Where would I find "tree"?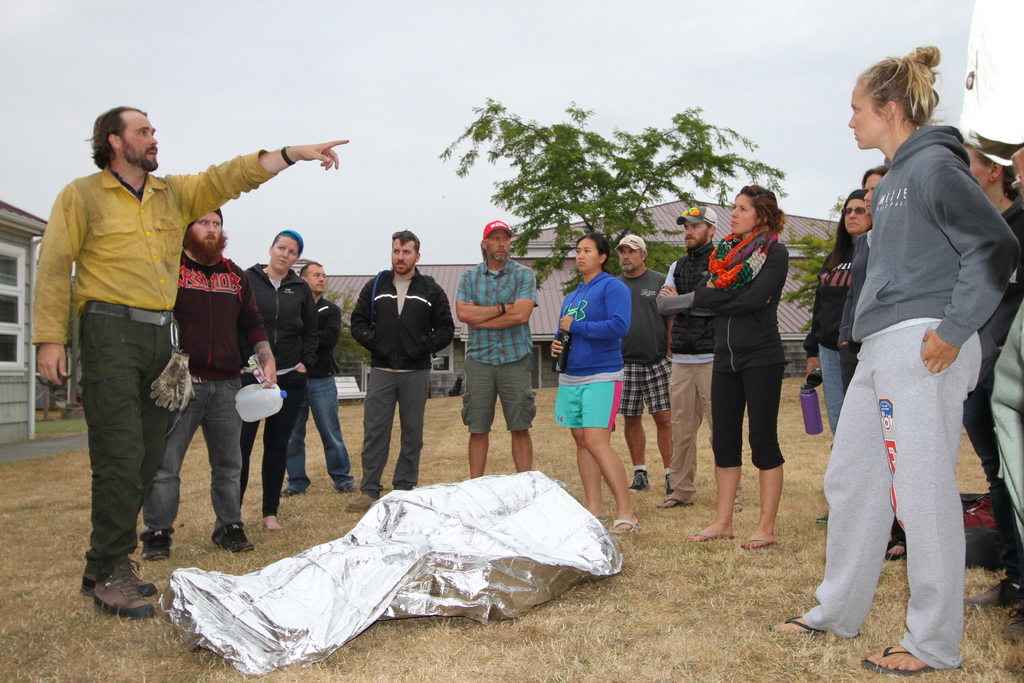
At x1=787, y1=194, x2=844, y2=331.
